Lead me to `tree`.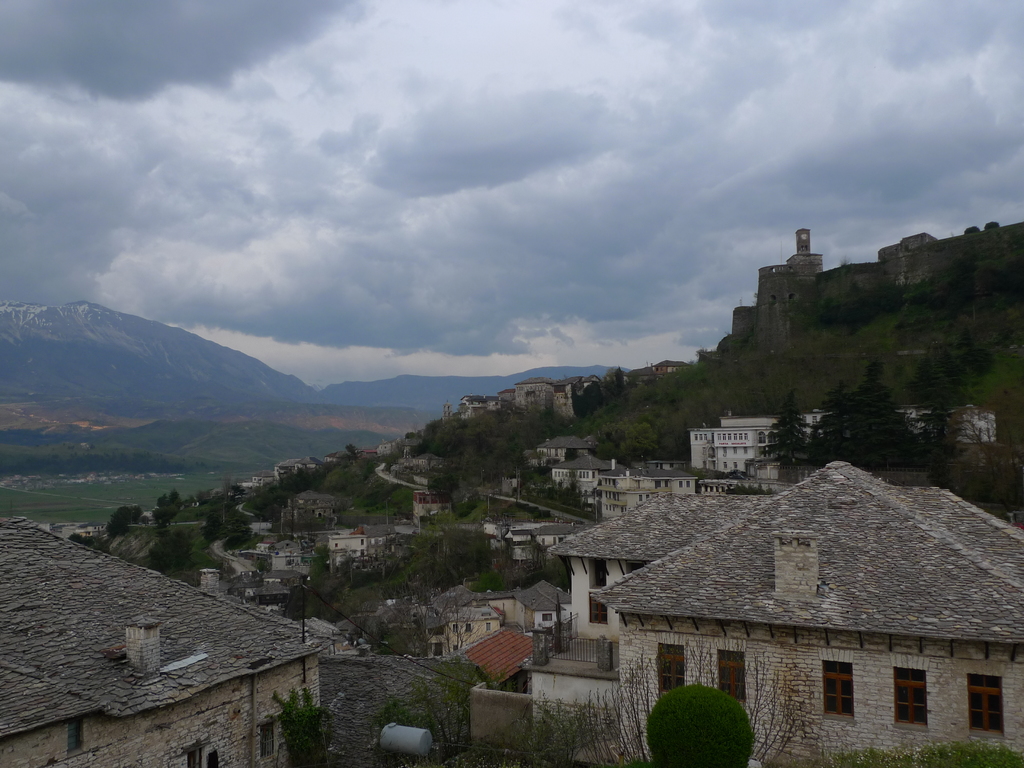
Lead to {"left": 420, "top": 466, "right": 456, "bottom": 497}.
